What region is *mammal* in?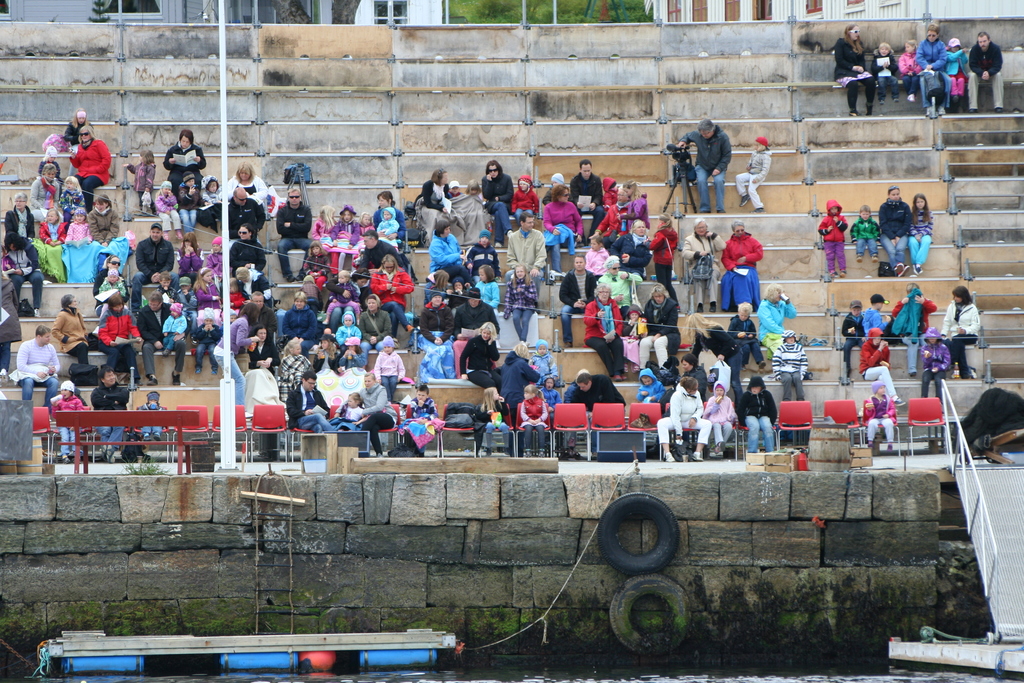
[835, 21, 874, 121].
